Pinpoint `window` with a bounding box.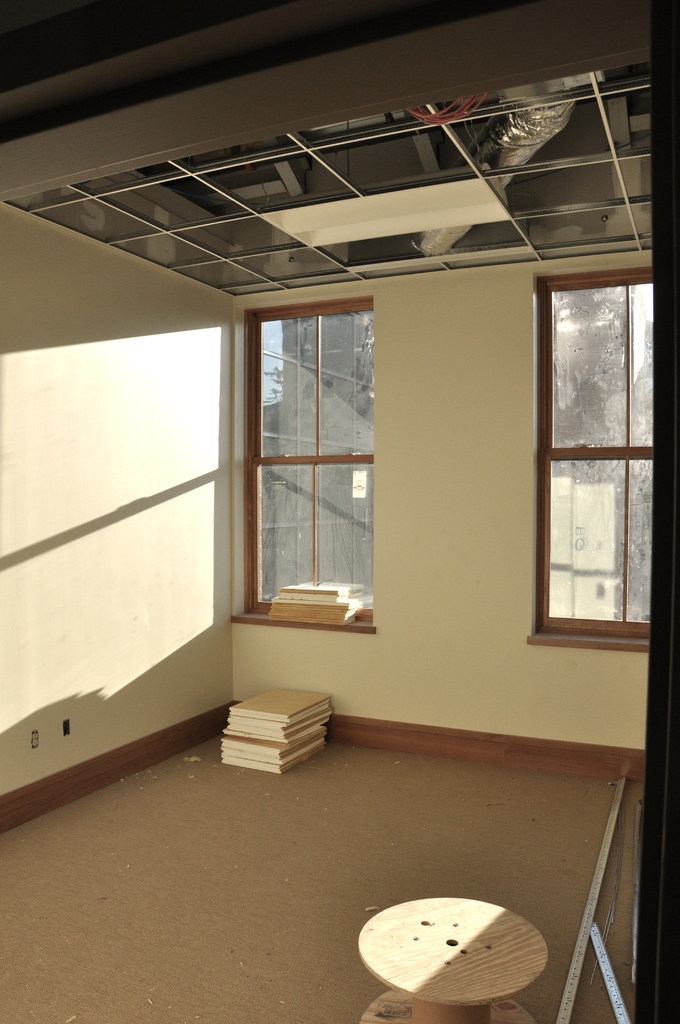
530 267 672 652.
